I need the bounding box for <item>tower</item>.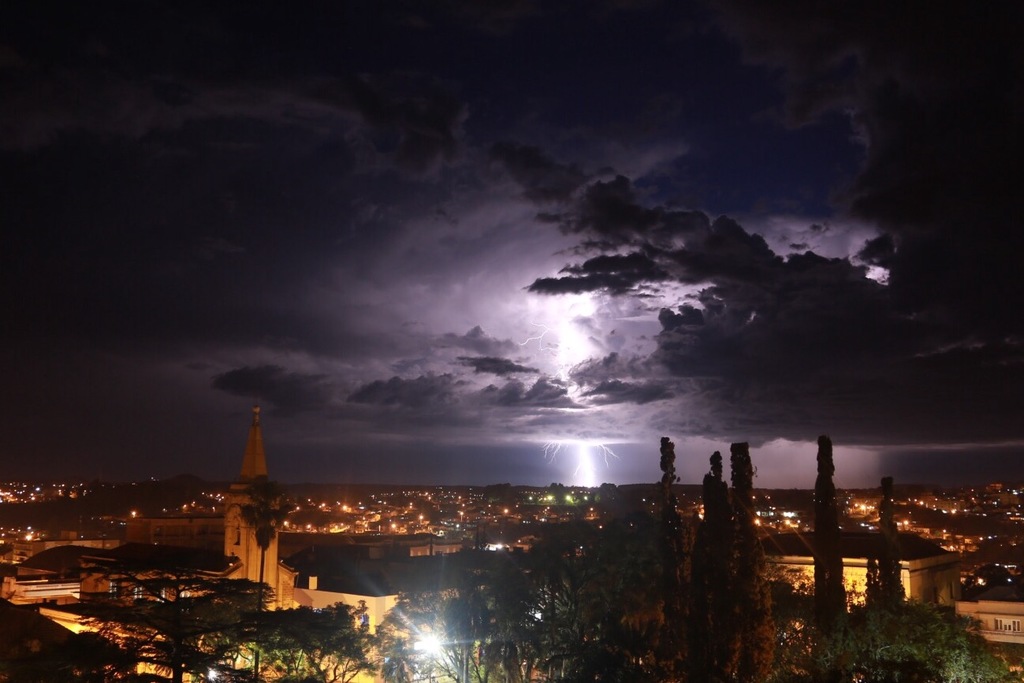
Here it is: bbox(221, 402, 280, 670).
